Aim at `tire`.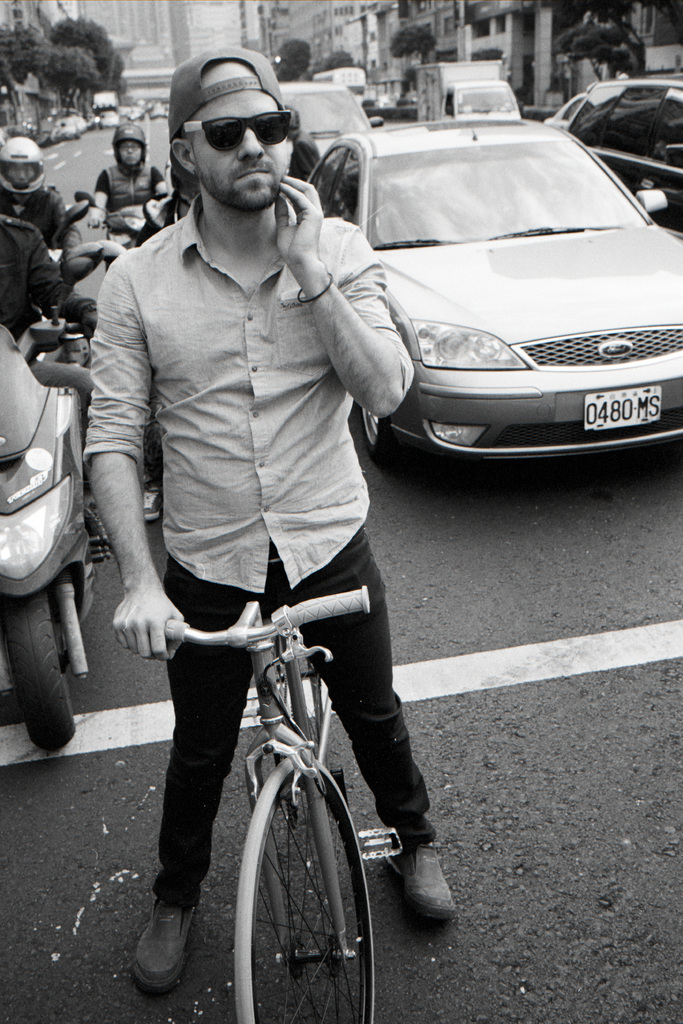
Aimed at rect(362, 409, 395, 458).
